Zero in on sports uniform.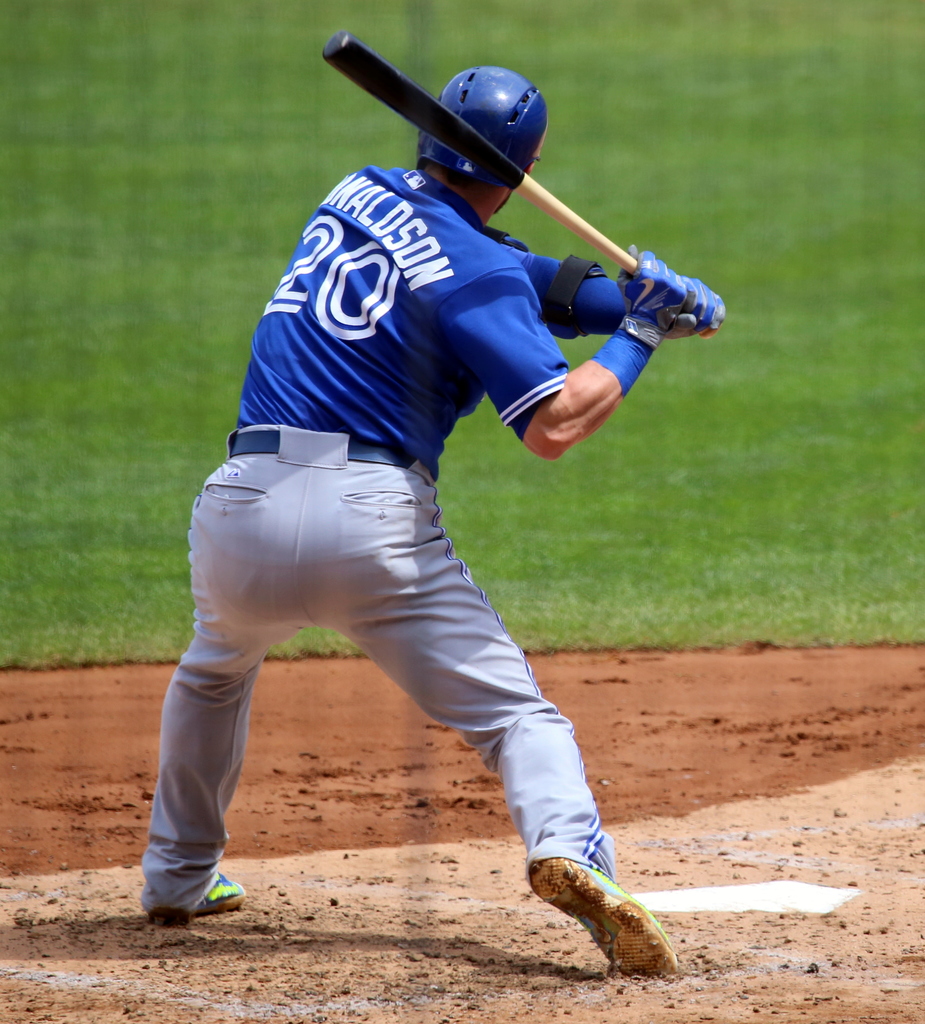
Zeroed in: (x1=133, y1=63, x2=669, y2=979).
